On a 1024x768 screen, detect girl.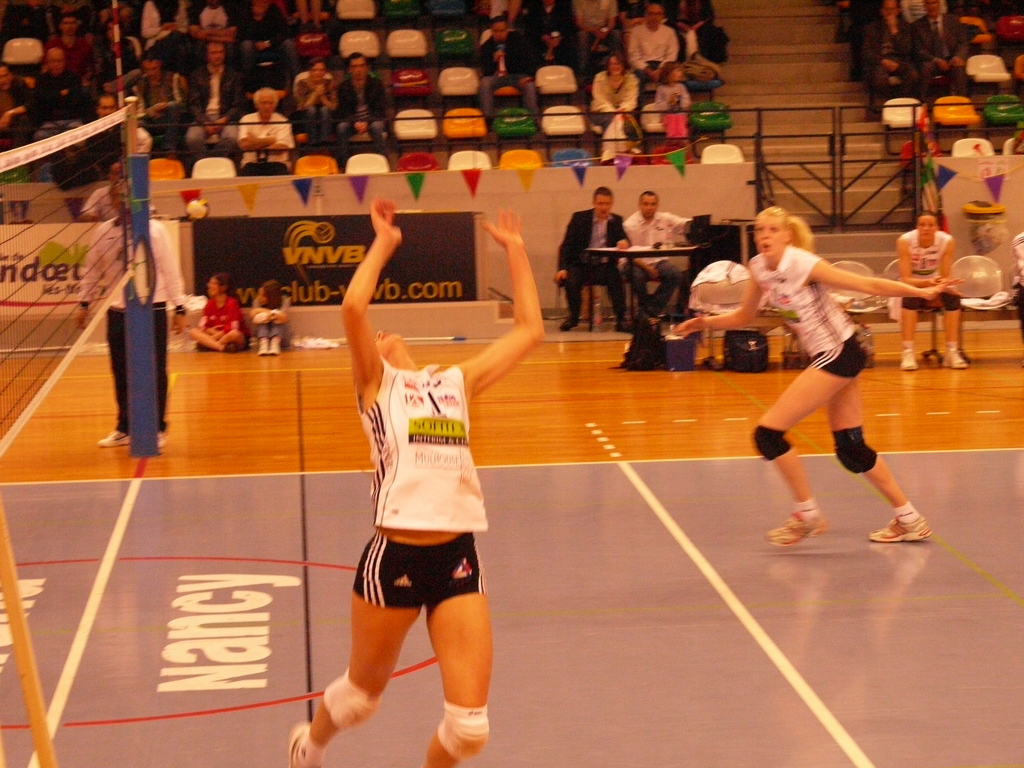
select_region(296, 59, 338, 148).
